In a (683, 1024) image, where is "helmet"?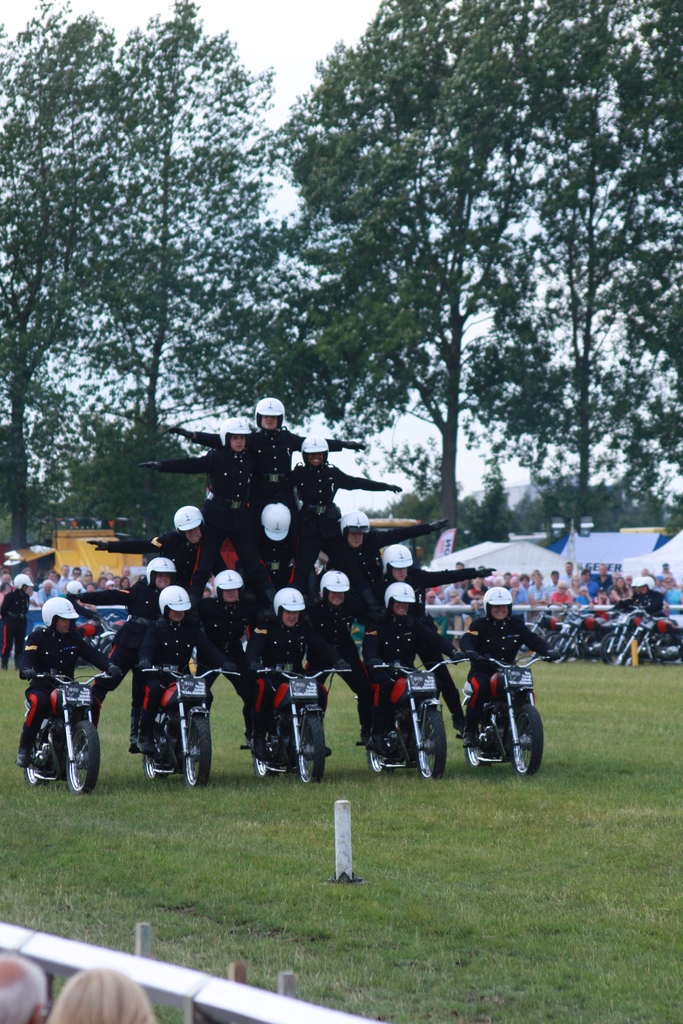
[213, 568, 242, 607].
